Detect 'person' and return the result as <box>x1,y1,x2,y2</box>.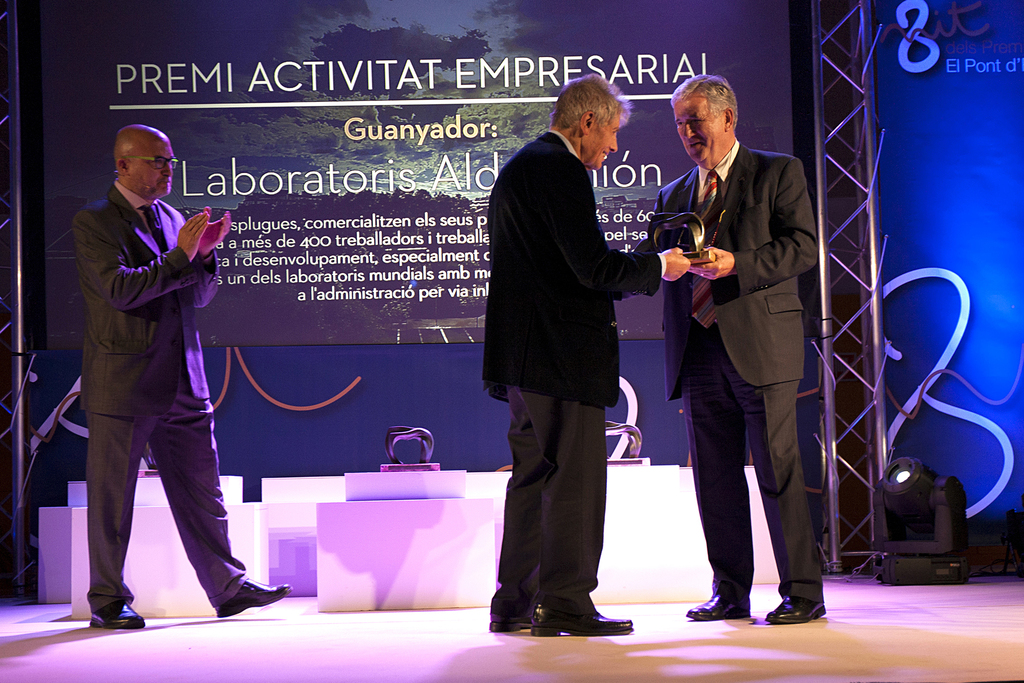
<box>650,62,832,632</box>.
